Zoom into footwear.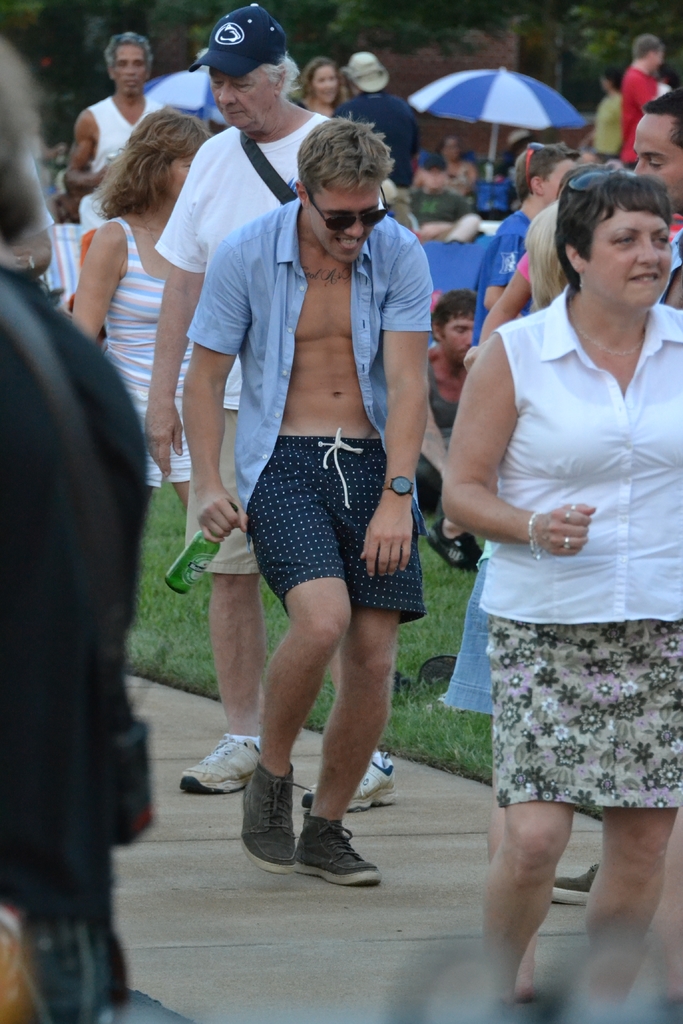
Zoom target: x1=300, y1=746, x2=399, y2=805.
